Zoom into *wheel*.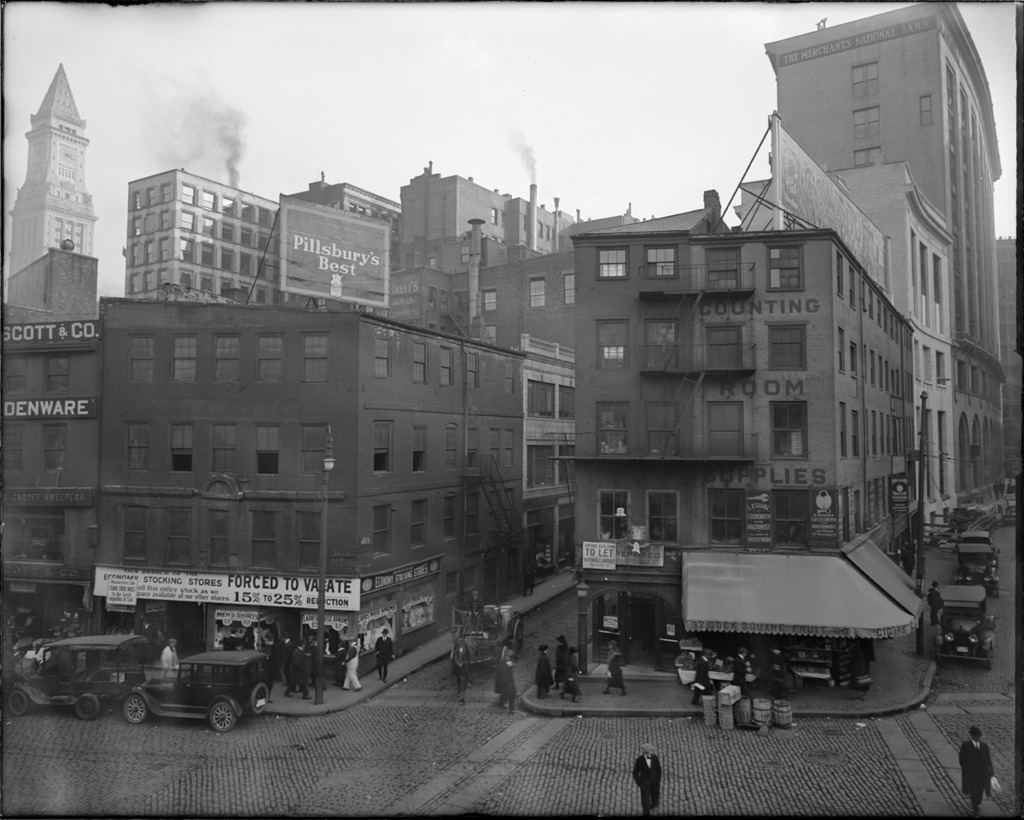
Zoom target: left=9, top=693, right=26, bottom=716.
